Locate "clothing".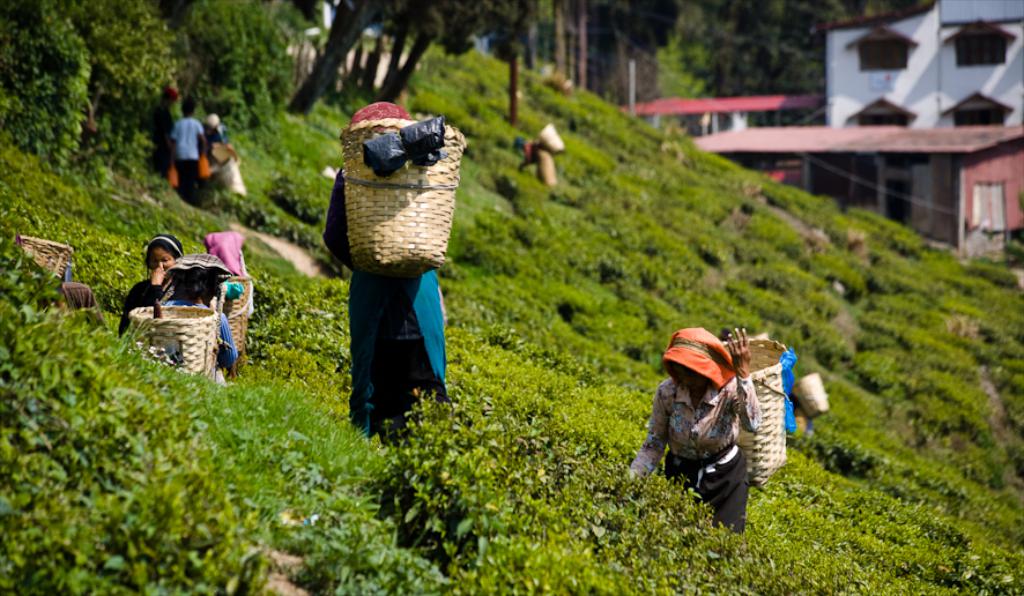
Bounding box: x1=51 y1=278 x2=99 y2=329.
